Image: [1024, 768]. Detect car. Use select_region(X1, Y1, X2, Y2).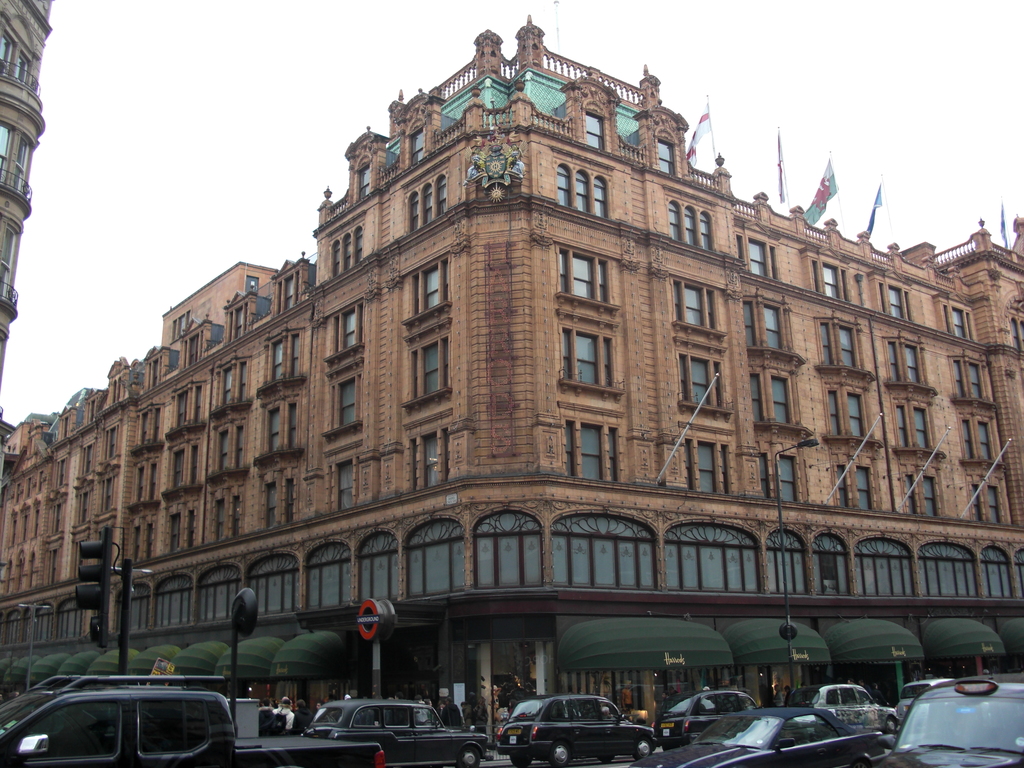
select_region(898, 673, 949, 729).
